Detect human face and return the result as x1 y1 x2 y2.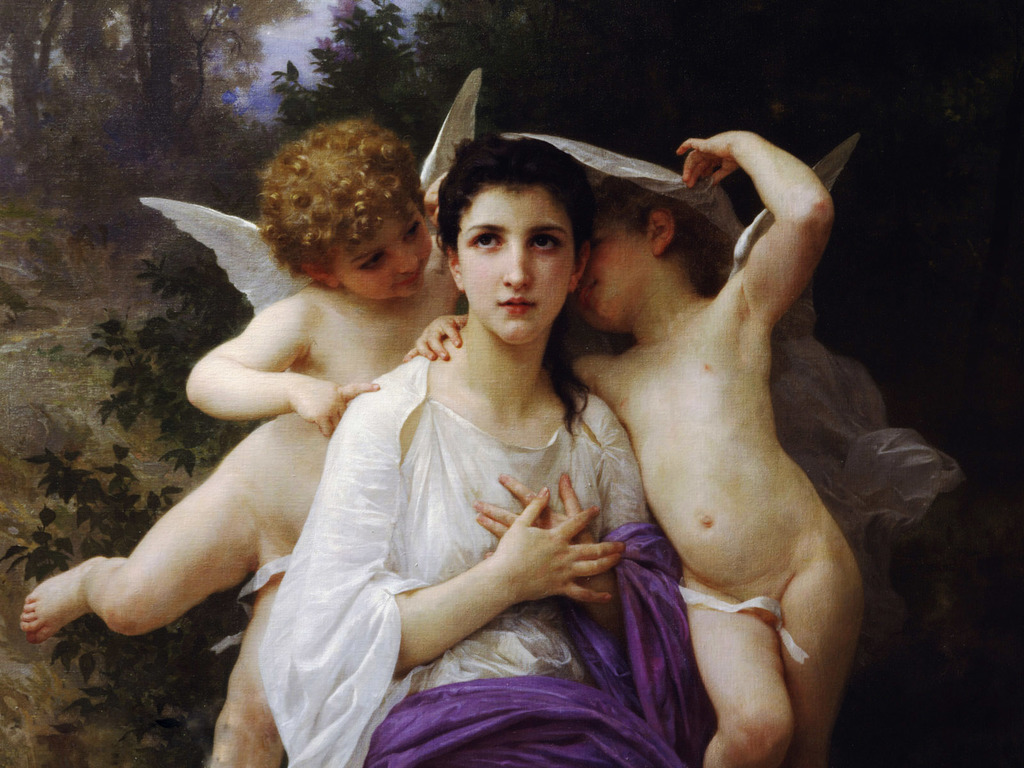
328 197 435 298.
